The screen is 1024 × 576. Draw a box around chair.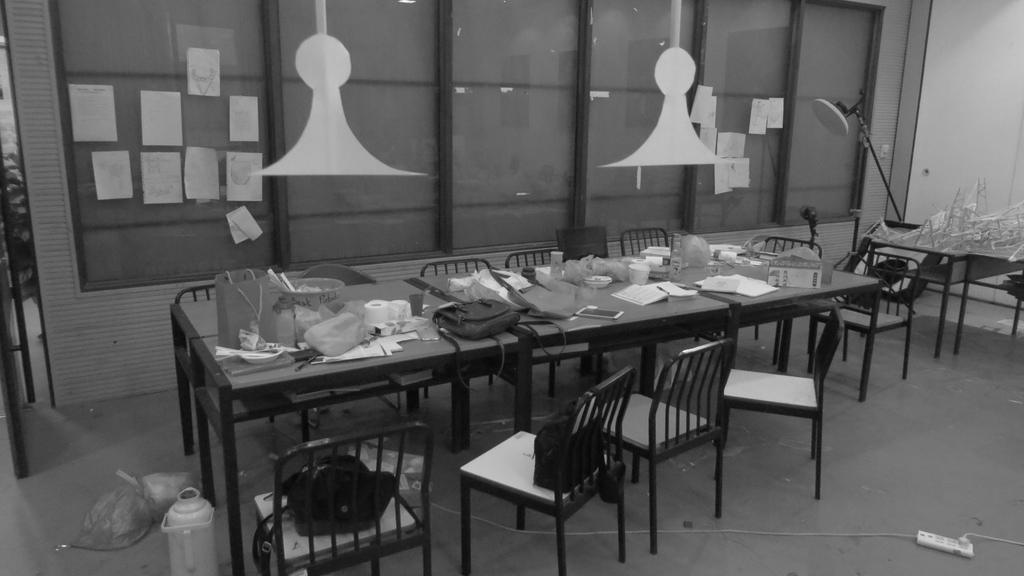
(left=505, top=248, right=605, bottom=378).
